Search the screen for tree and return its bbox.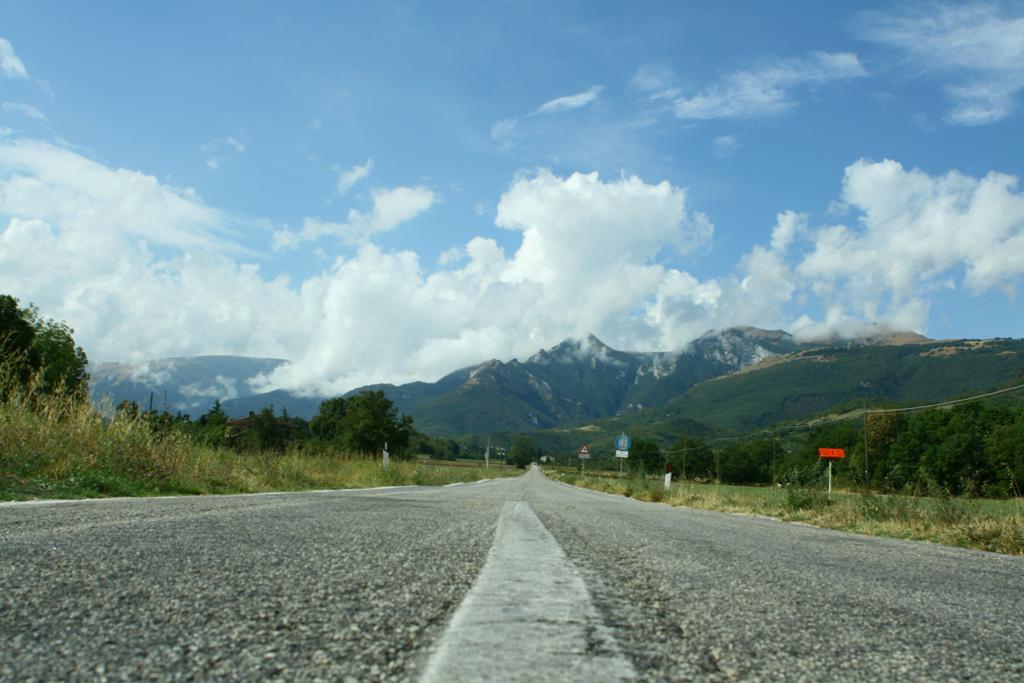
Found: x1=708 y1=437 x2=792 y2=481.
